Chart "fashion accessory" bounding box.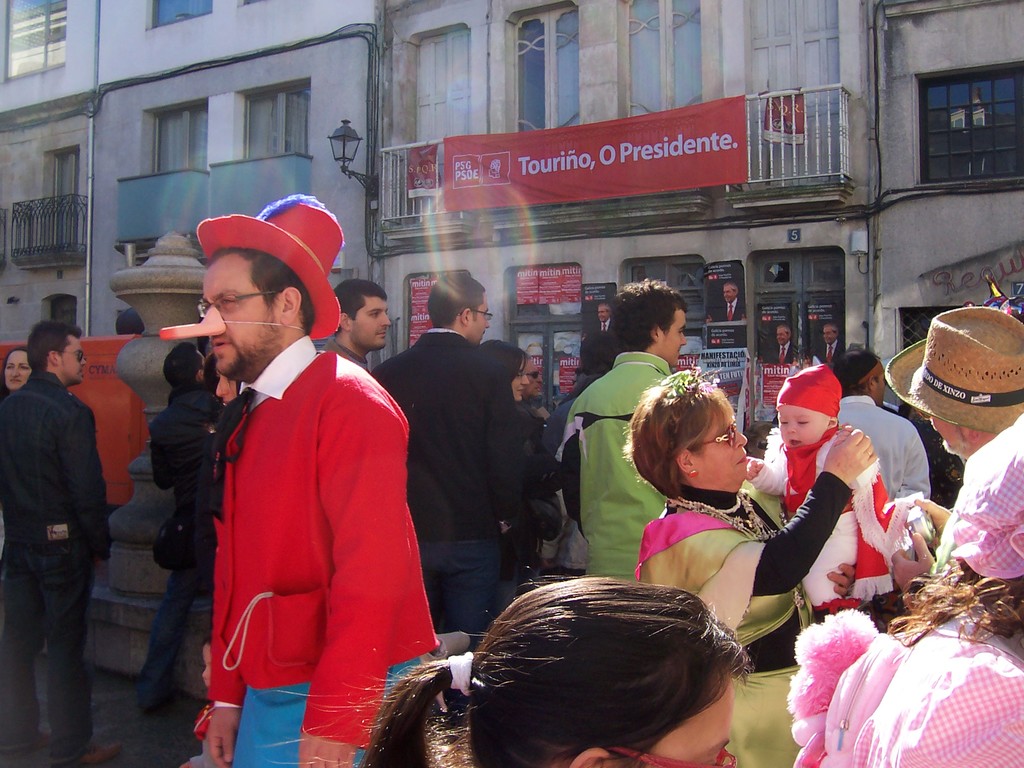
Charted: (54,348,90,365).
